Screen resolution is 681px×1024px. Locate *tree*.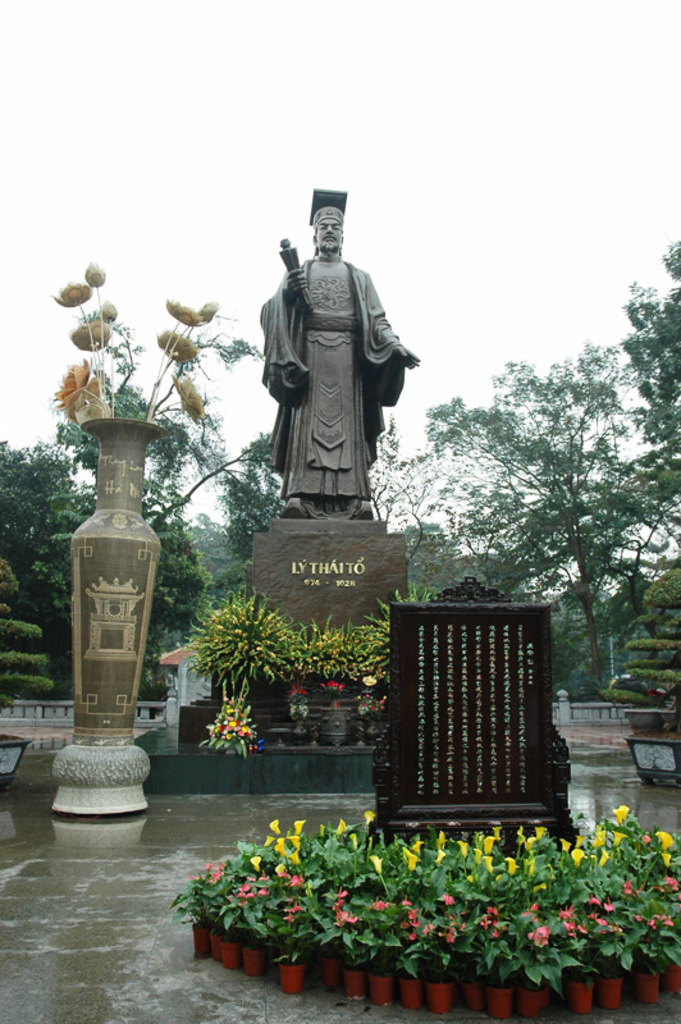
<box>597,558,680,710</box>.
